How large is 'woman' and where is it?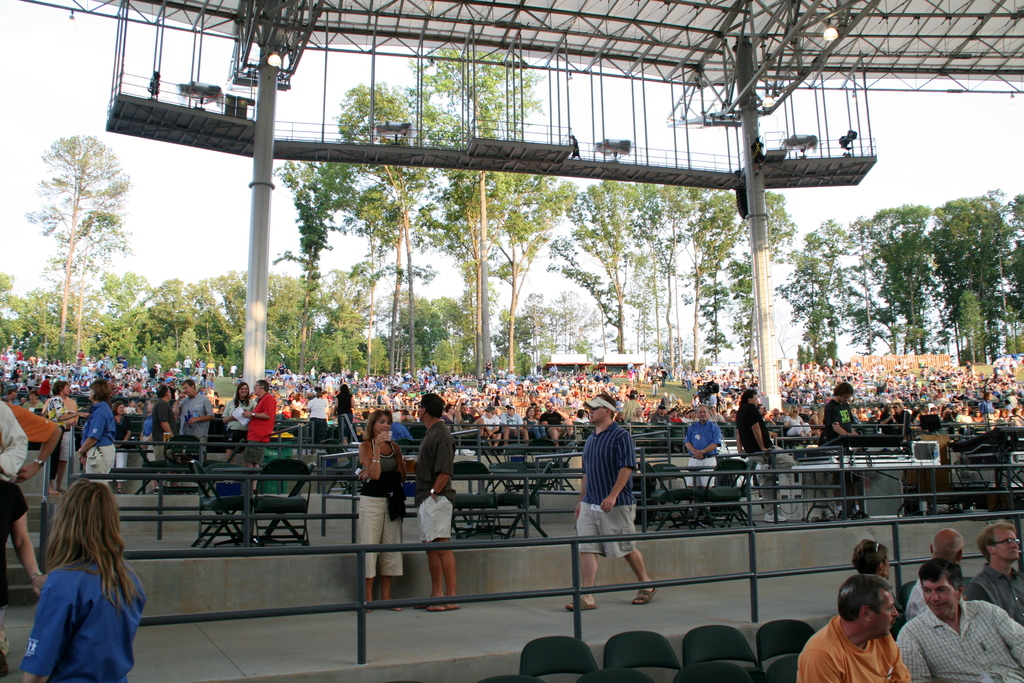
Bounding box: 220:382:252:459.
